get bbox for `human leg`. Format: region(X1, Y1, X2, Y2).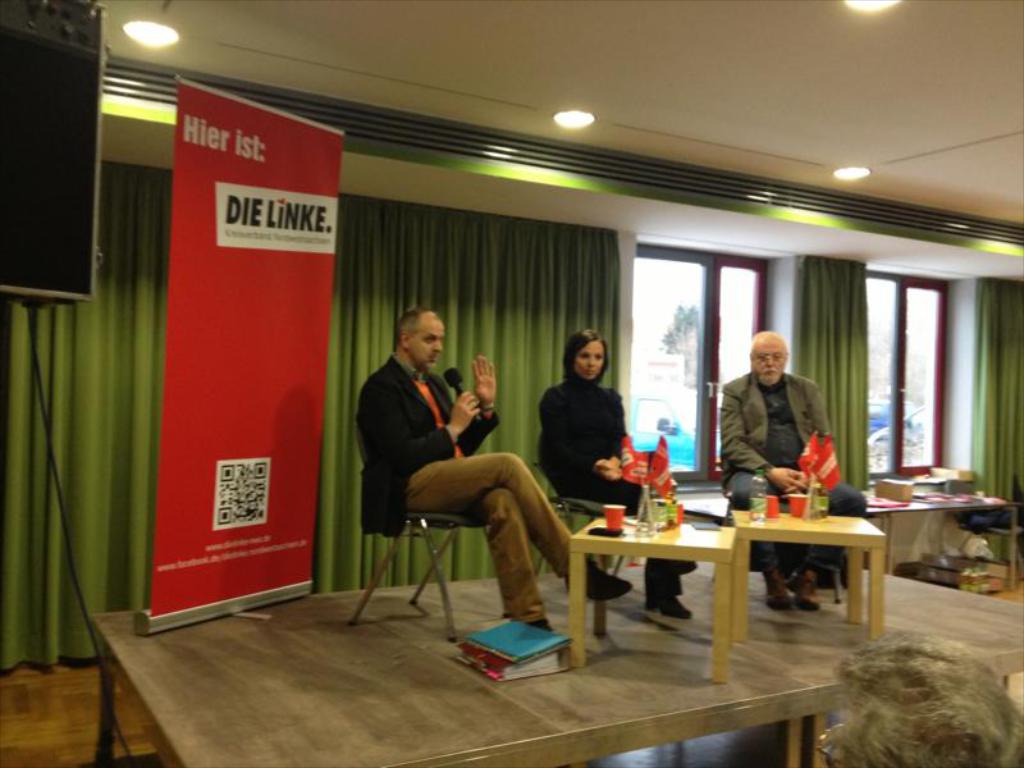
region(813, 479, 867, 600).
